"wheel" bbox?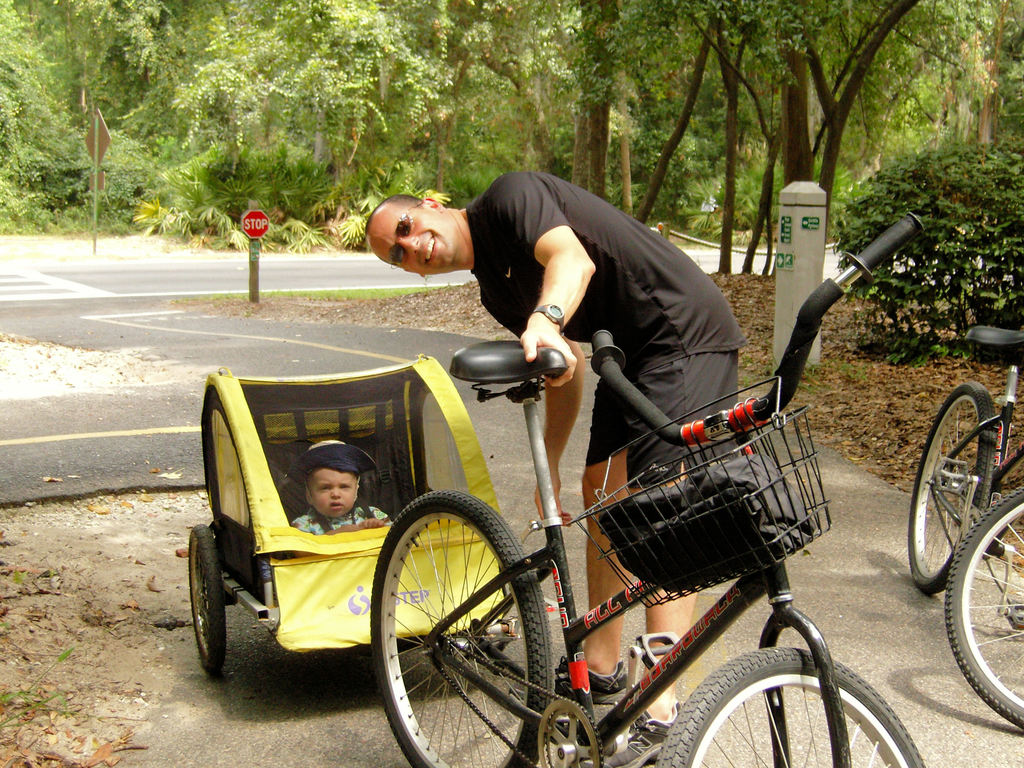
box=[377, 516, 556, 753]
